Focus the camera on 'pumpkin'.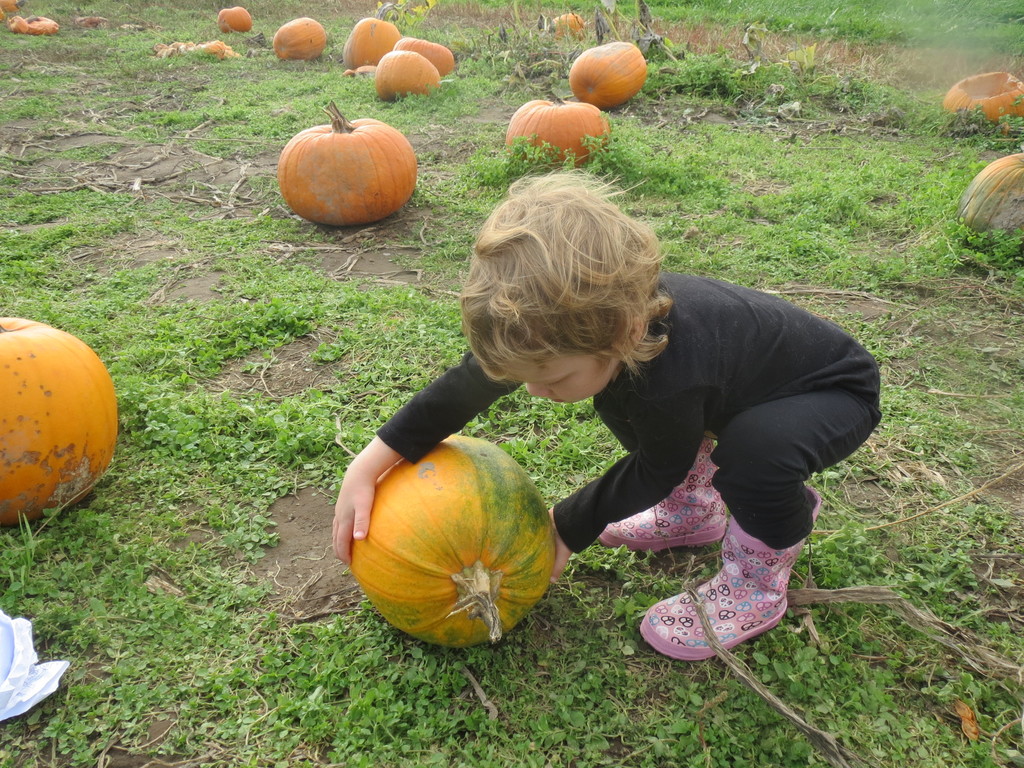
Focus region: <region>503, 92, 614, 168</region>.
